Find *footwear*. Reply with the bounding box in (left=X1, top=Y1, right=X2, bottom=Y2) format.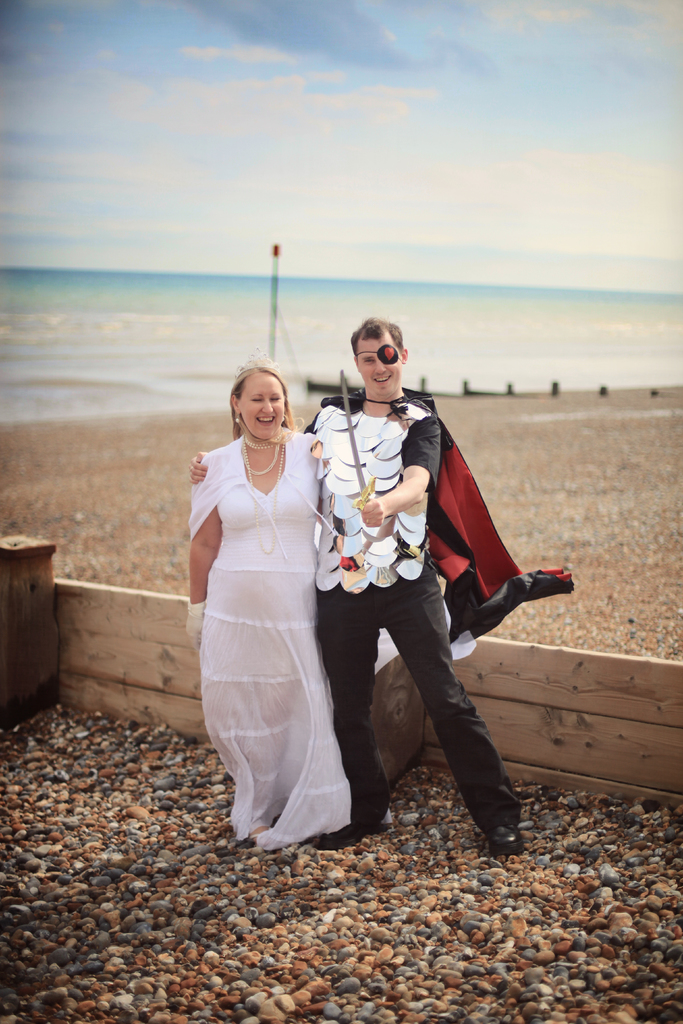
(left=485, top=821, right=522, bottom=854).
